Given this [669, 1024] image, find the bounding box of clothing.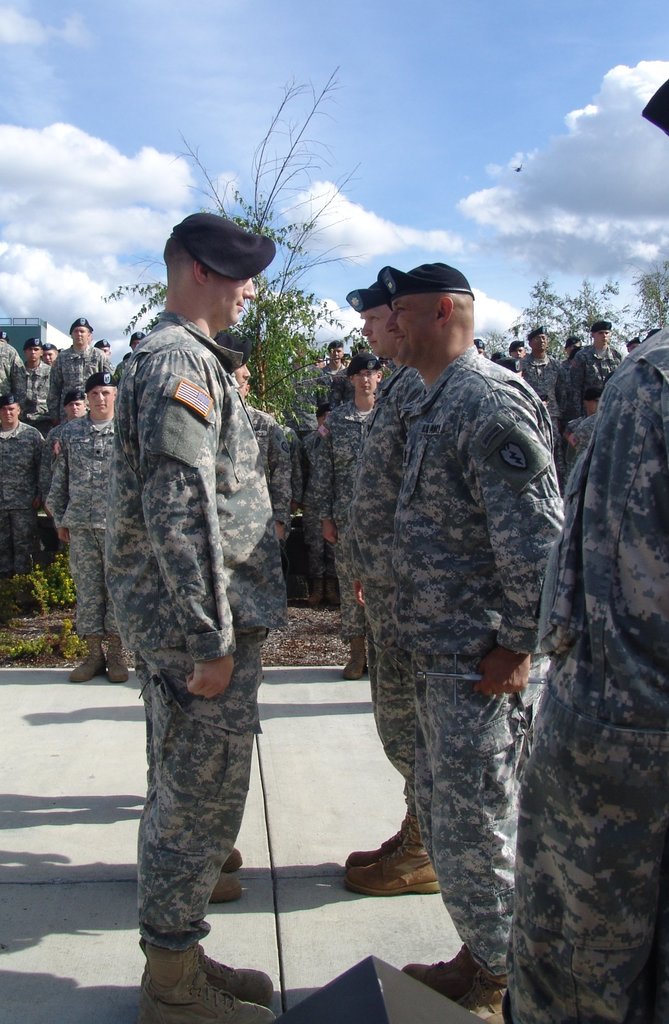
[x1=51, y1=337, x2=115, y2=424].
